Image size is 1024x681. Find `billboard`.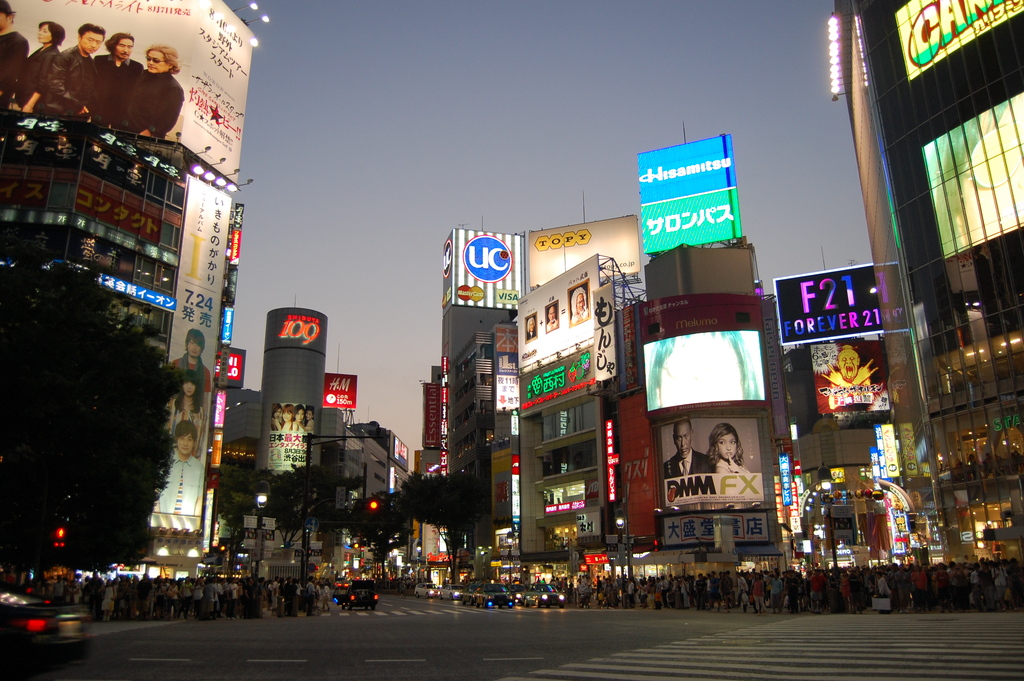
(876, 425, 899, 482).
